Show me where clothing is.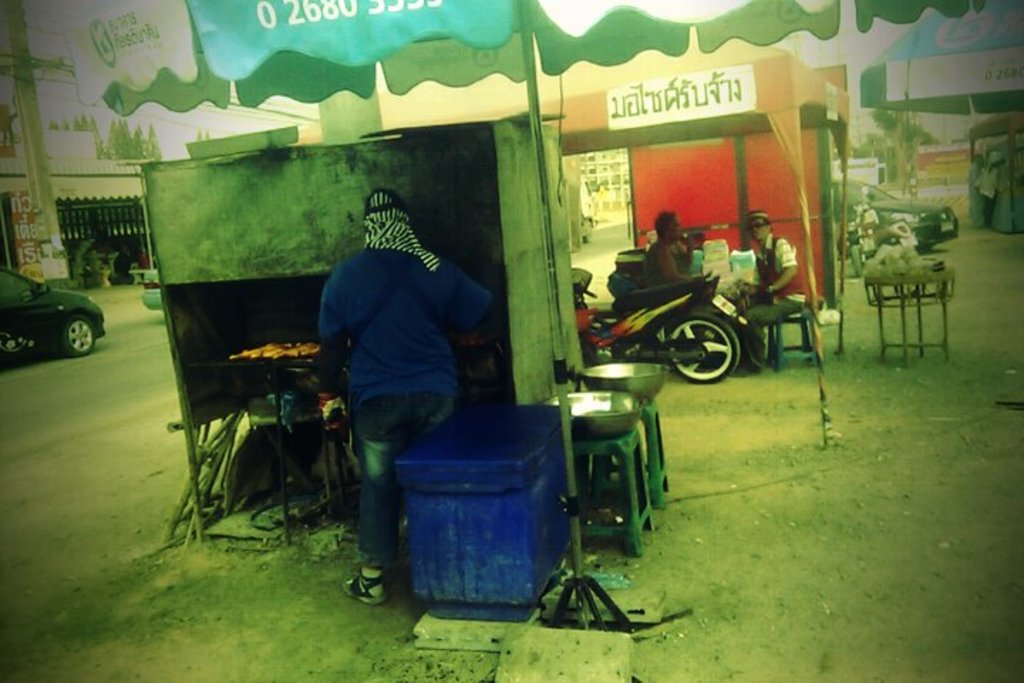
clothing is at l=316, t=179, r=491, b=546.
